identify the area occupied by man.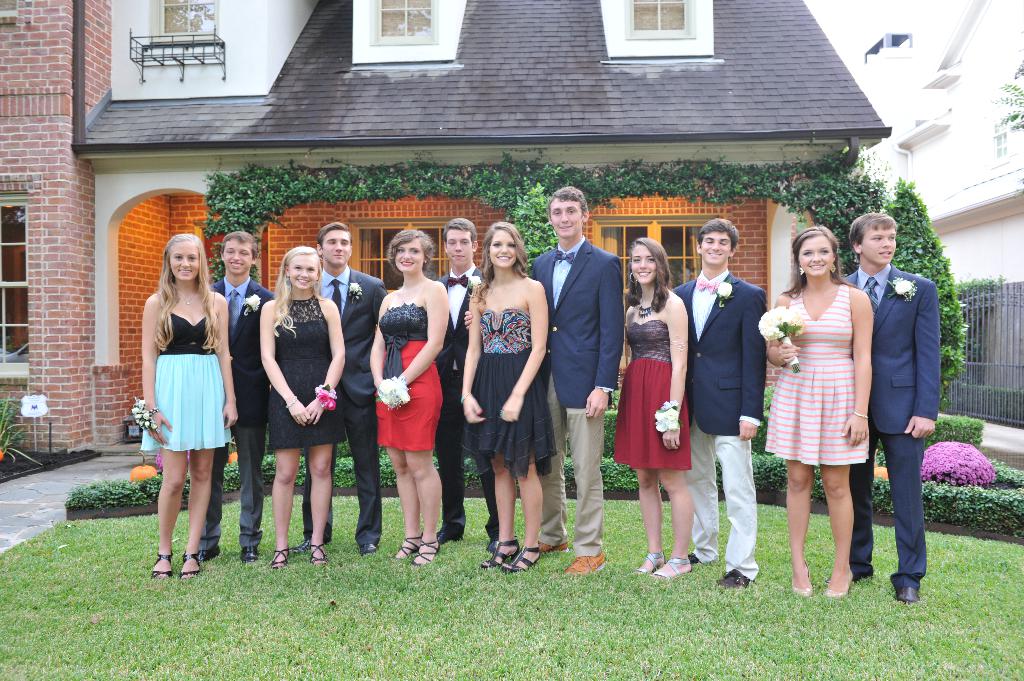
Area: (left=433, top=216, right=490, bottom=555).
